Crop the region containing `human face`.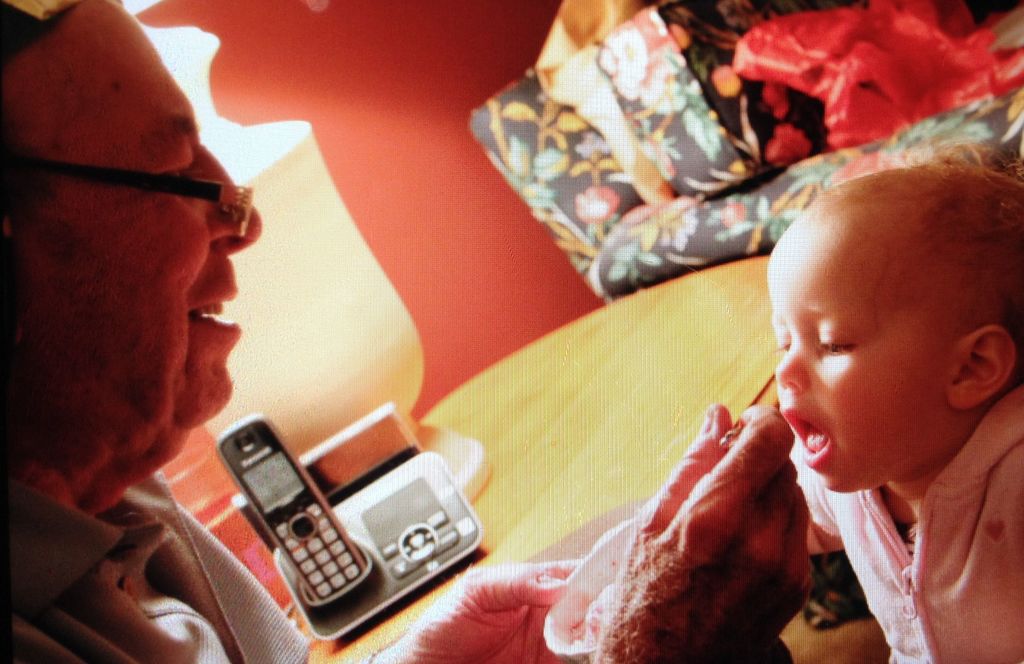
Crop region: region(767, 222, 957, 495).
